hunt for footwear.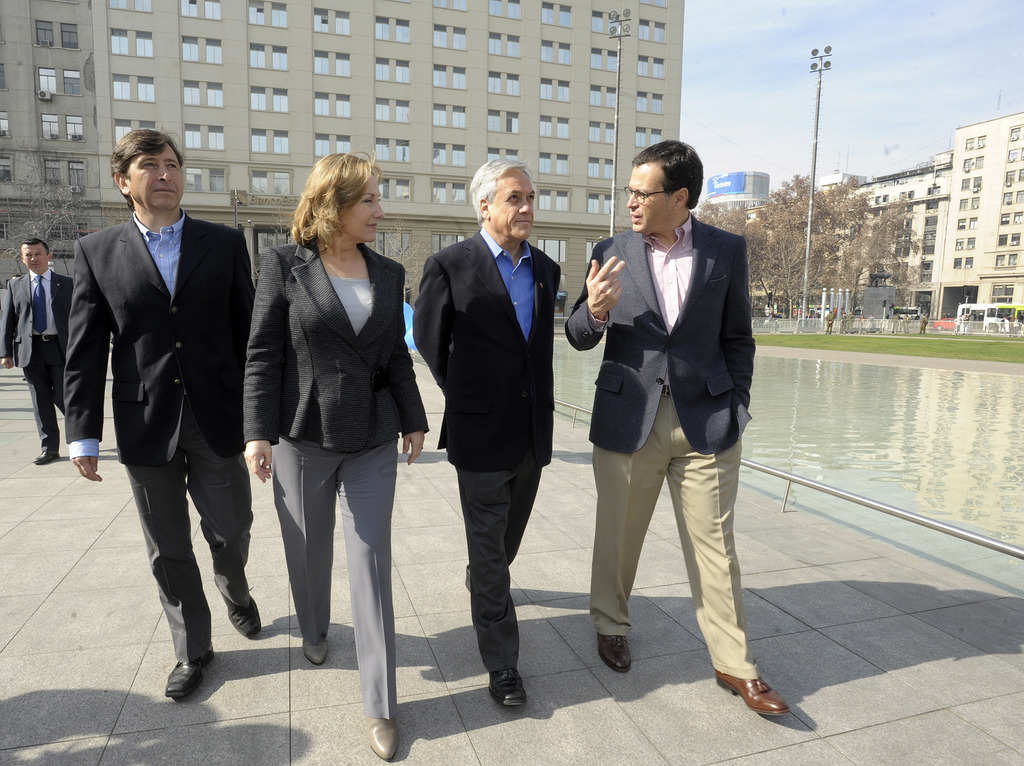
Hunted down at [left=163, top=651, right=215, bottom=697].
